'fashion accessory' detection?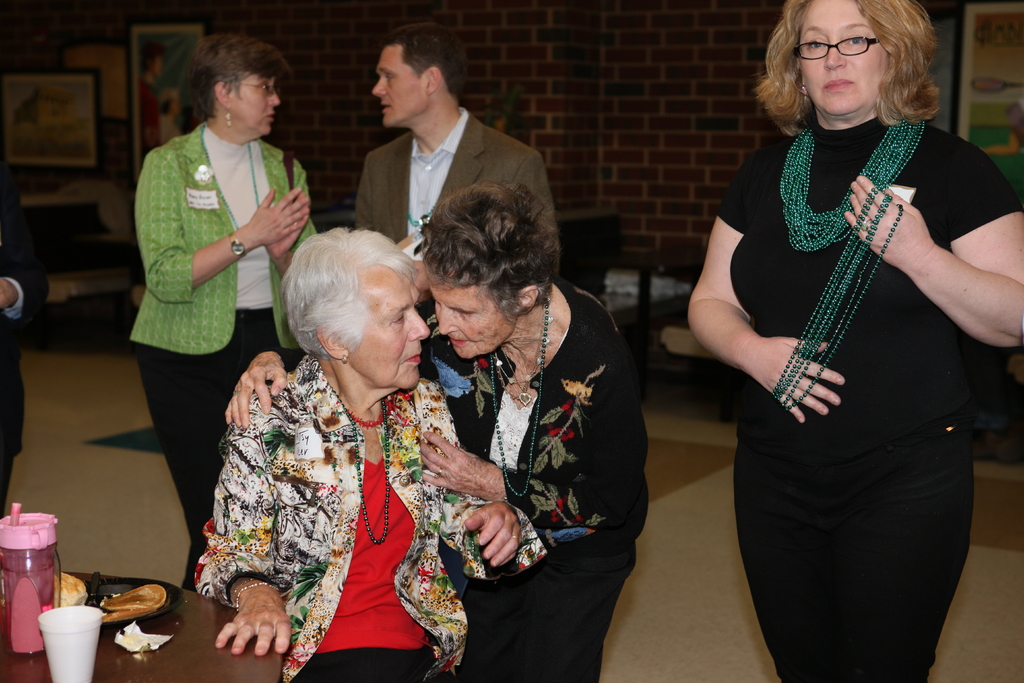
box(346, 409, 382, 430)
